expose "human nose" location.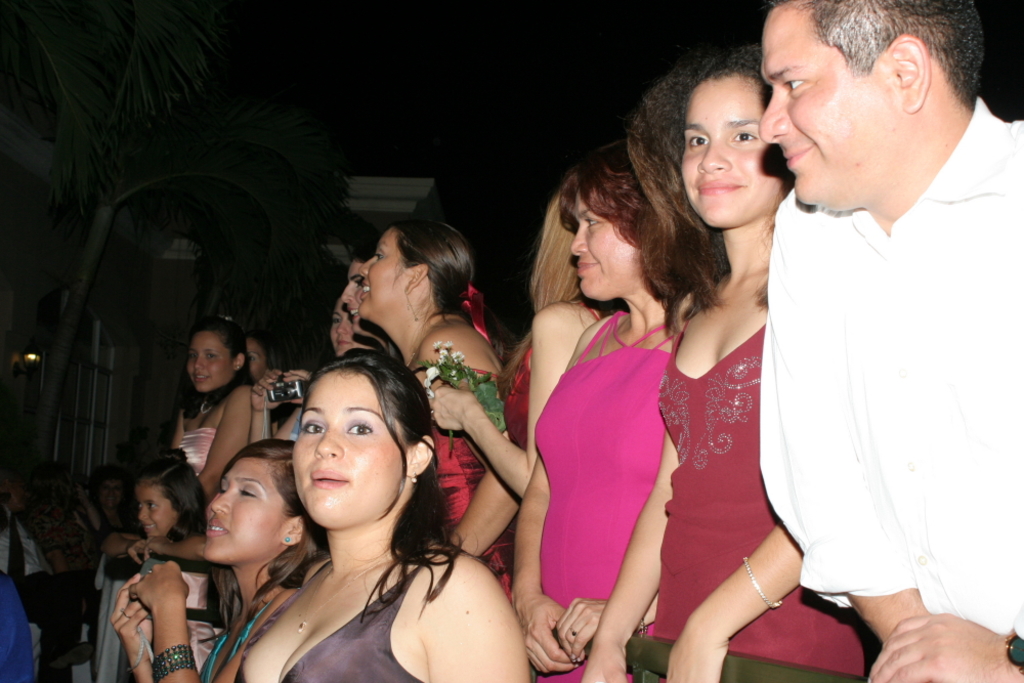
Exposed at bbox=(139, 507, 150, 520).
